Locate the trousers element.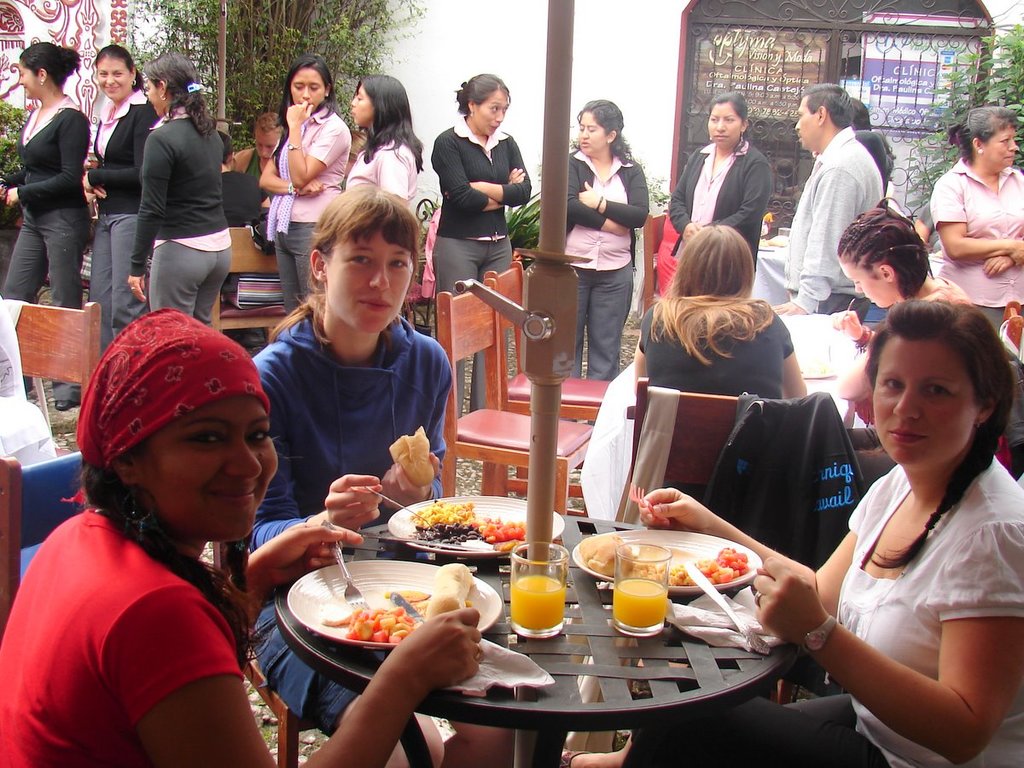
Element bbox: x1=146 y1=241 x2=235 y2=327.
